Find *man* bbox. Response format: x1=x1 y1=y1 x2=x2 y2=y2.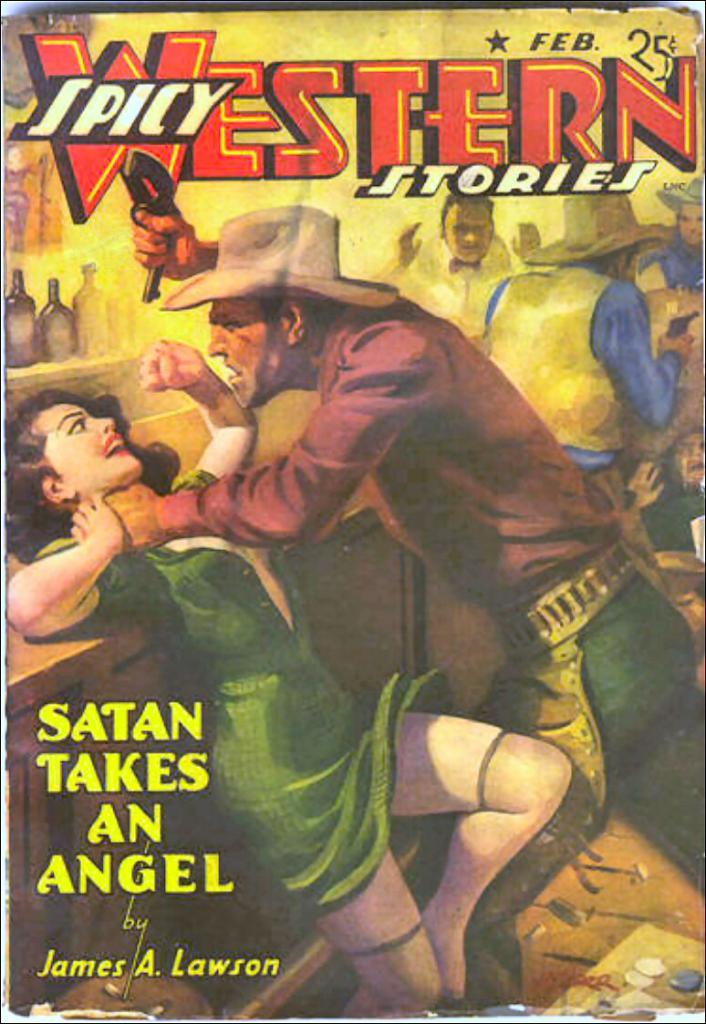
x1=618 y1=427 x2=705 y2=549.
